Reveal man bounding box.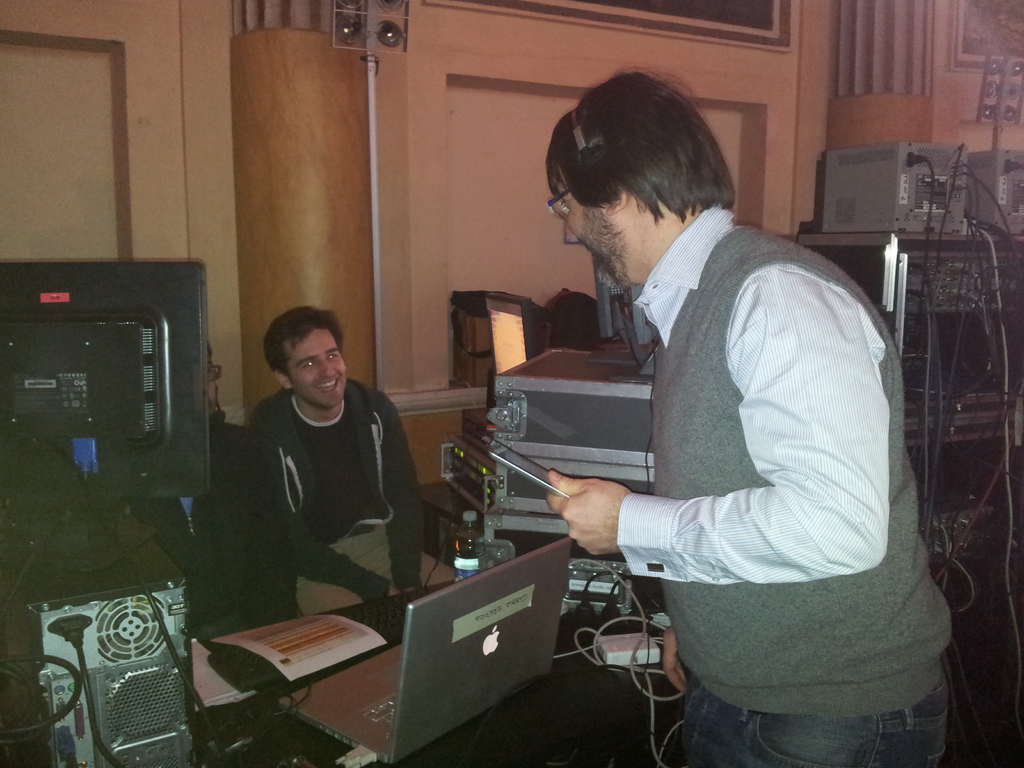
Revealed: (x1=533, y1=52, x2=975, y2=767).
